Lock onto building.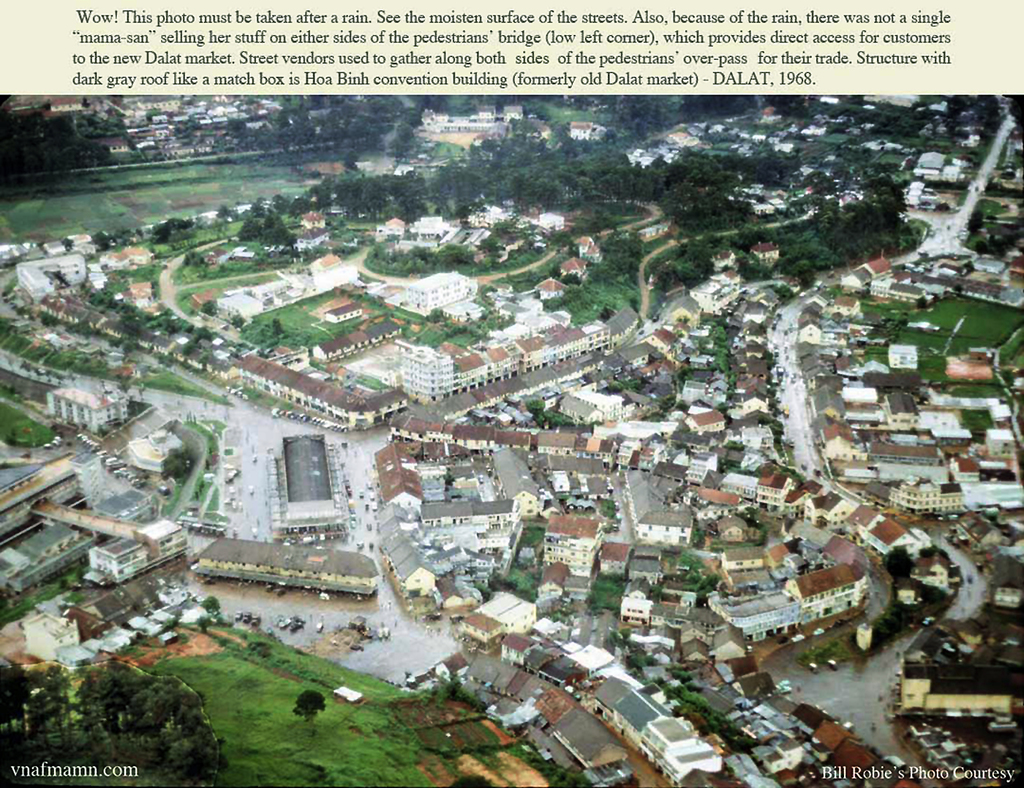
Locked: [987,429,1010,457].
